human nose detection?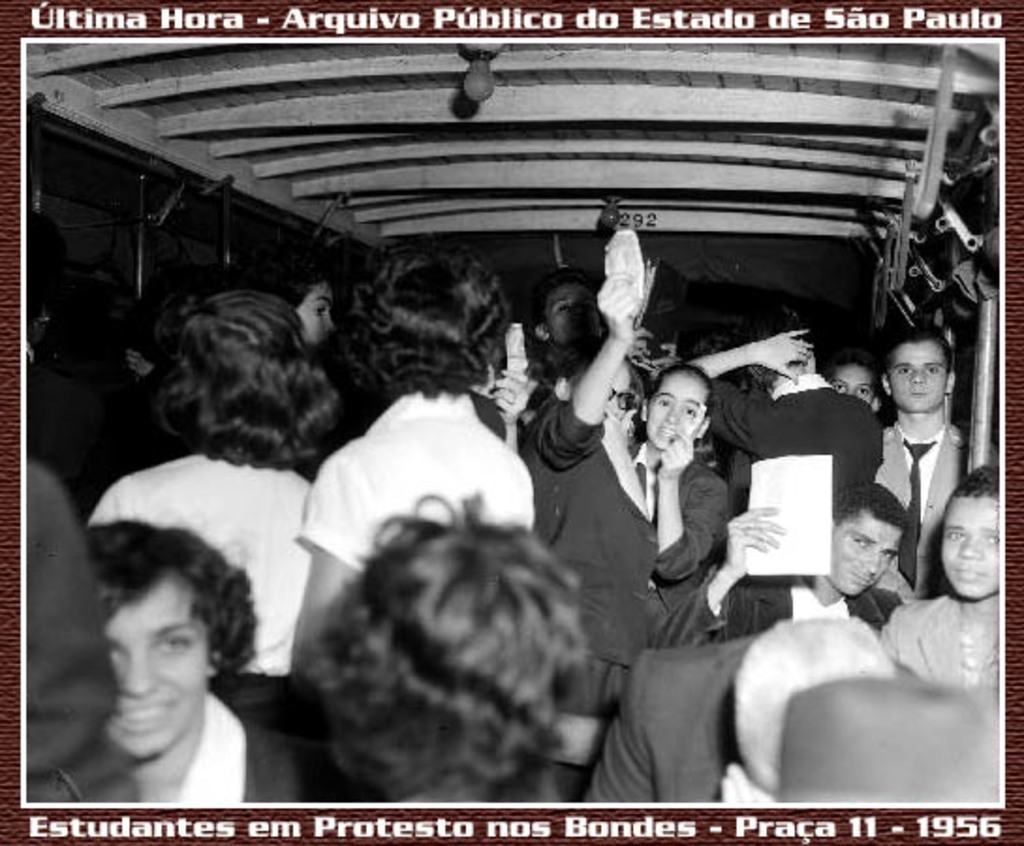
bbox=[956, 536, 981, 562]
